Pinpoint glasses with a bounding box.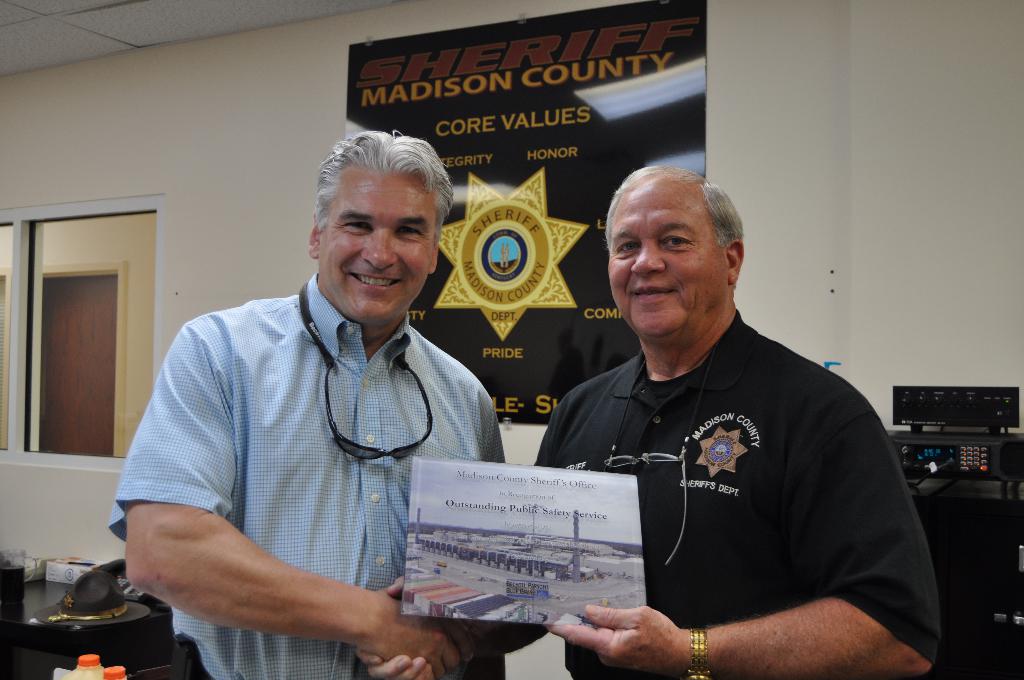
[x1=603, y1=452, x2=692, y2=568].
